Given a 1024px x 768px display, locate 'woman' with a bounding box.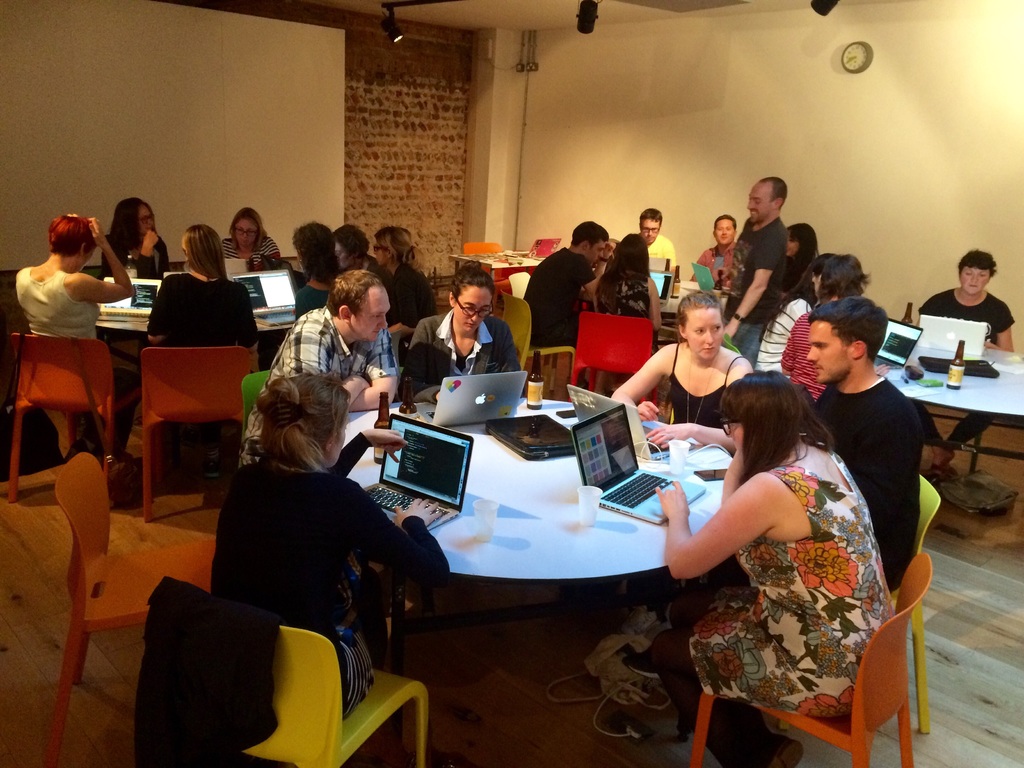
Located: [x1=371, y1=225, x2=443, y2=341].
